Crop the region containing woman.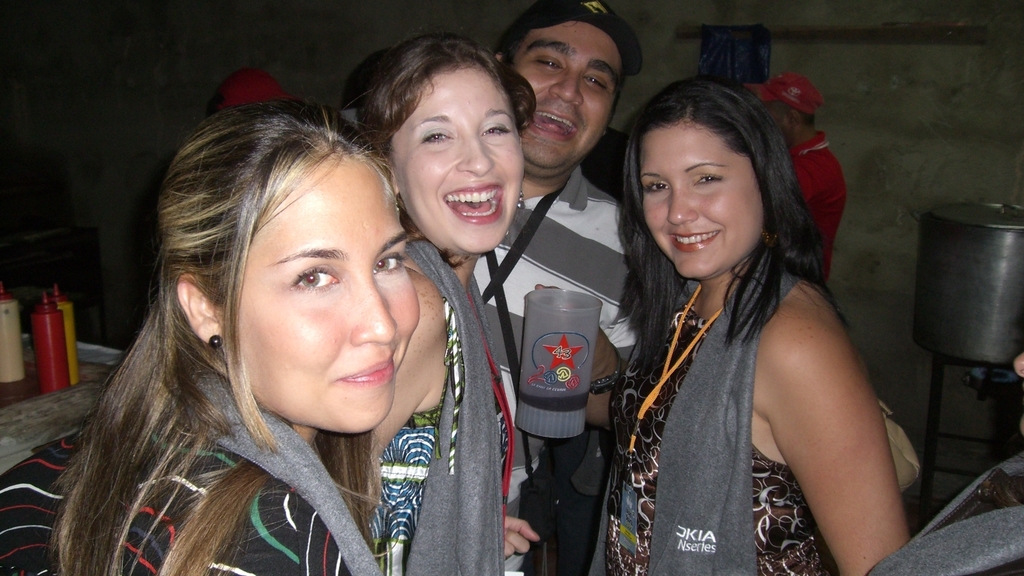
Crop region: bbox(330, 35, 542, 575).
